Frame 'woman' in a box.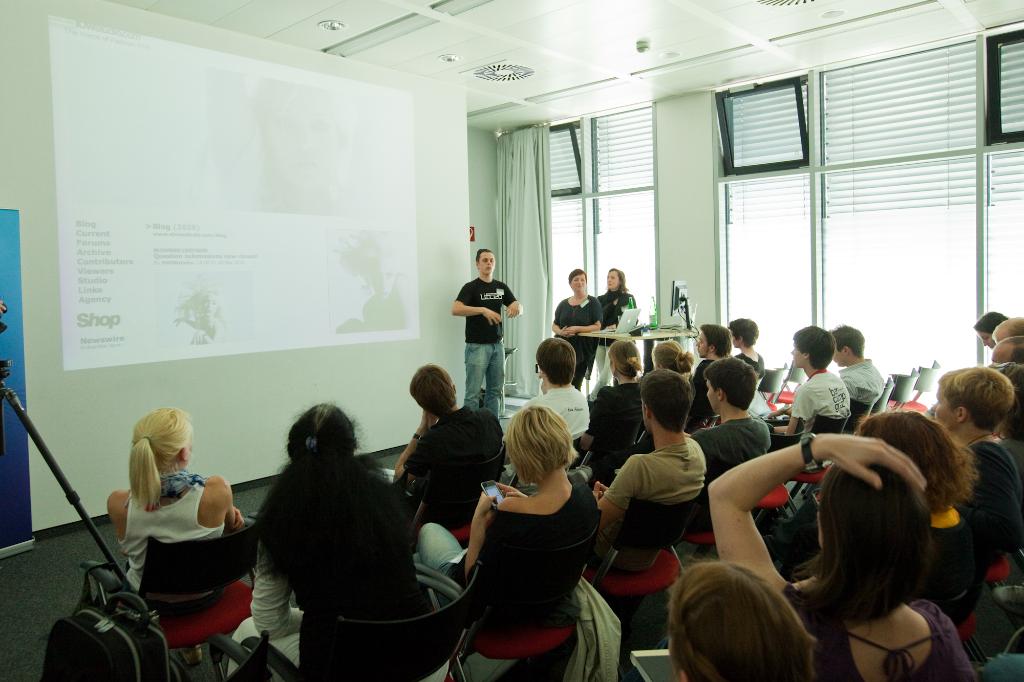
l=858, t=401, r=991, b=624.
